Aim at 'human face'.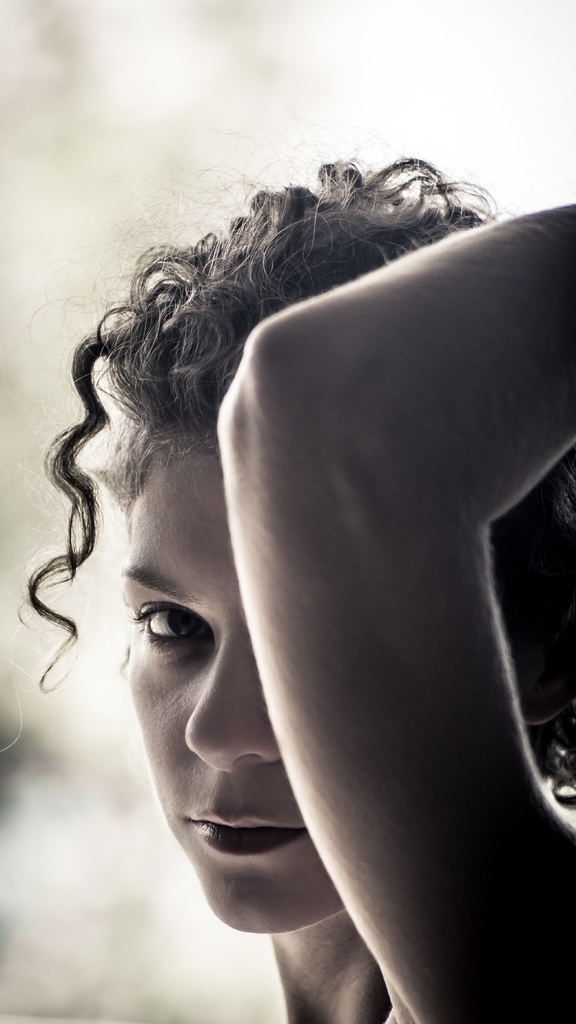
Aimed at <region>121, 426, 345, 943</region>.
